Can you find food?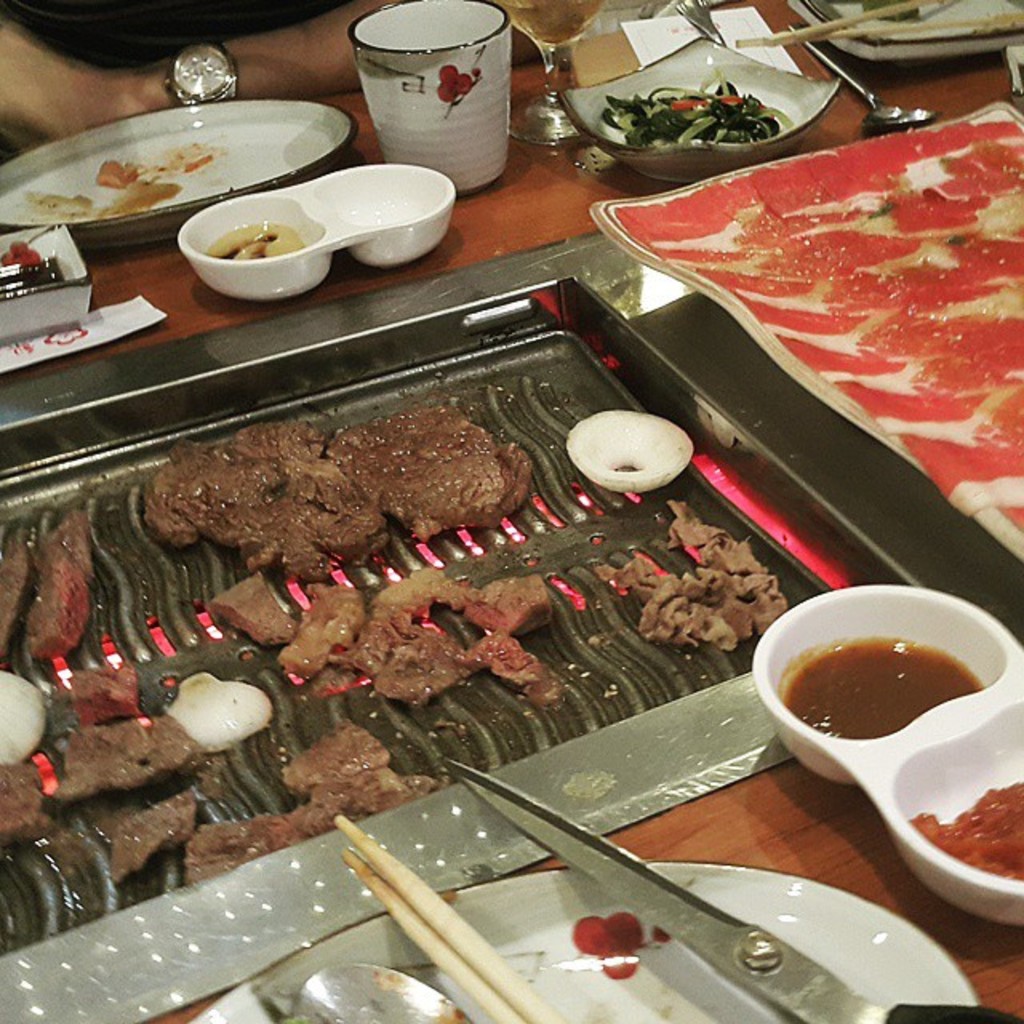
Yes, bounding box: [19,136,218,218].
